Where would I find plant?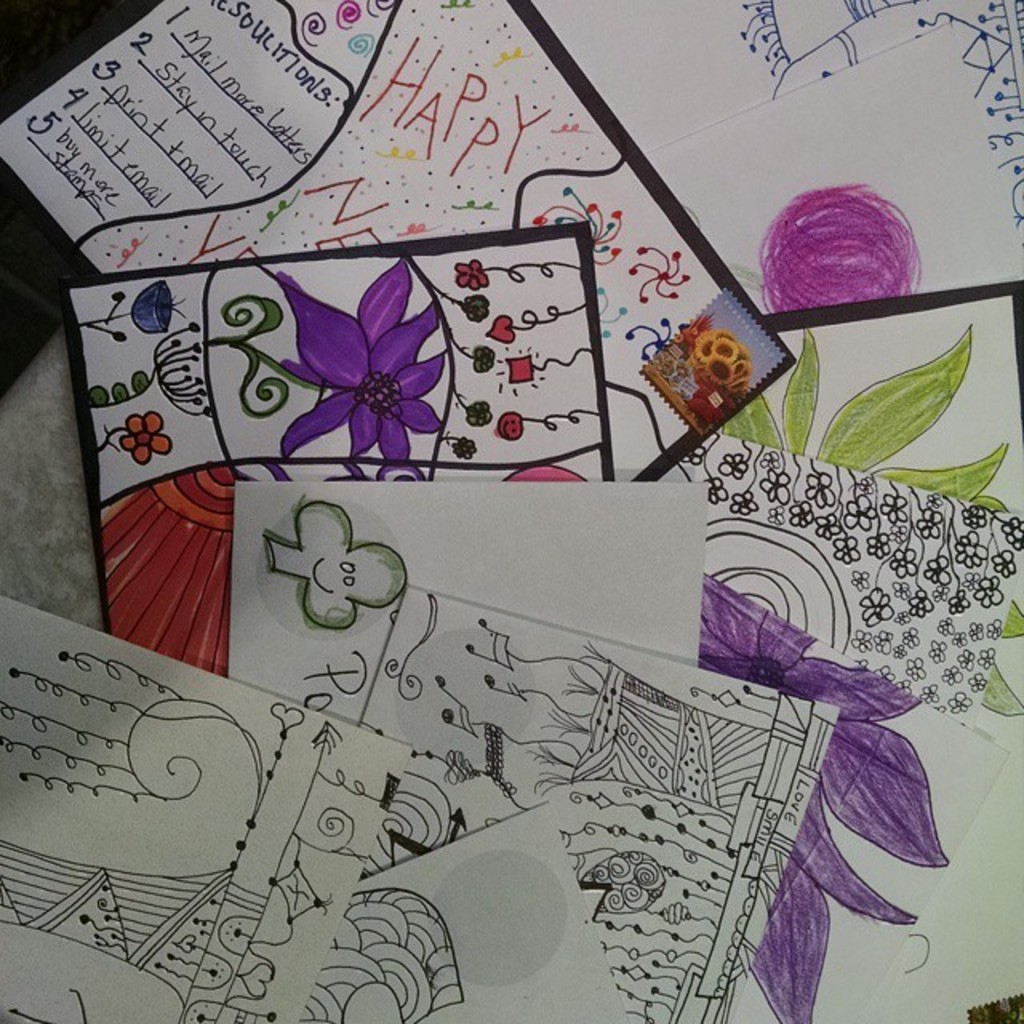
At box(78, 277, 179, 341).
